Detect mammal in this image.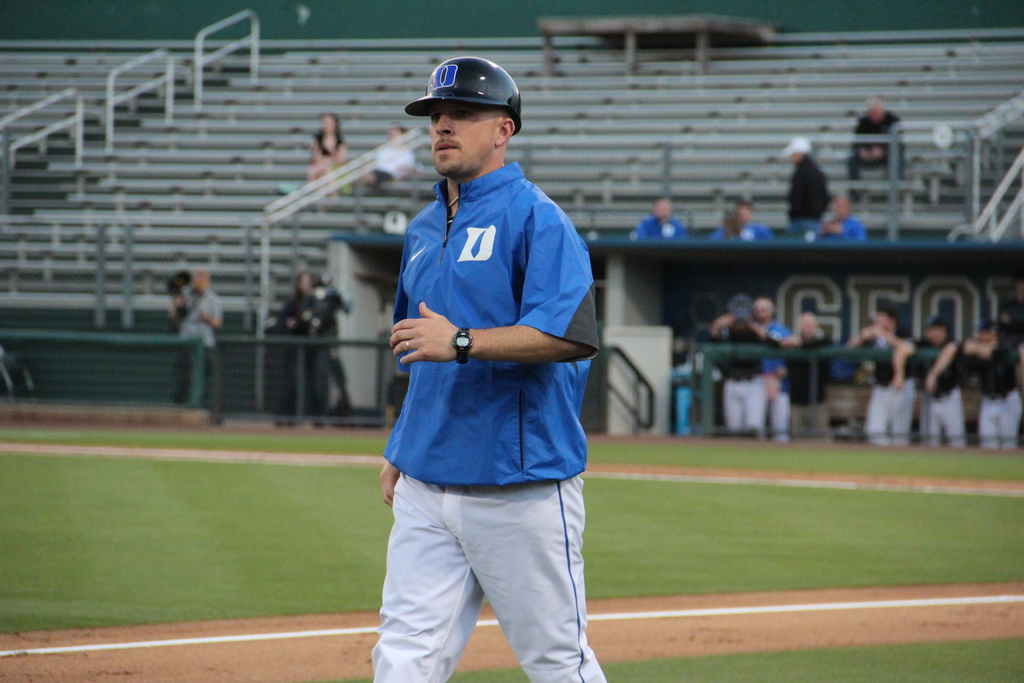
Detection: 357/120/412/189.
